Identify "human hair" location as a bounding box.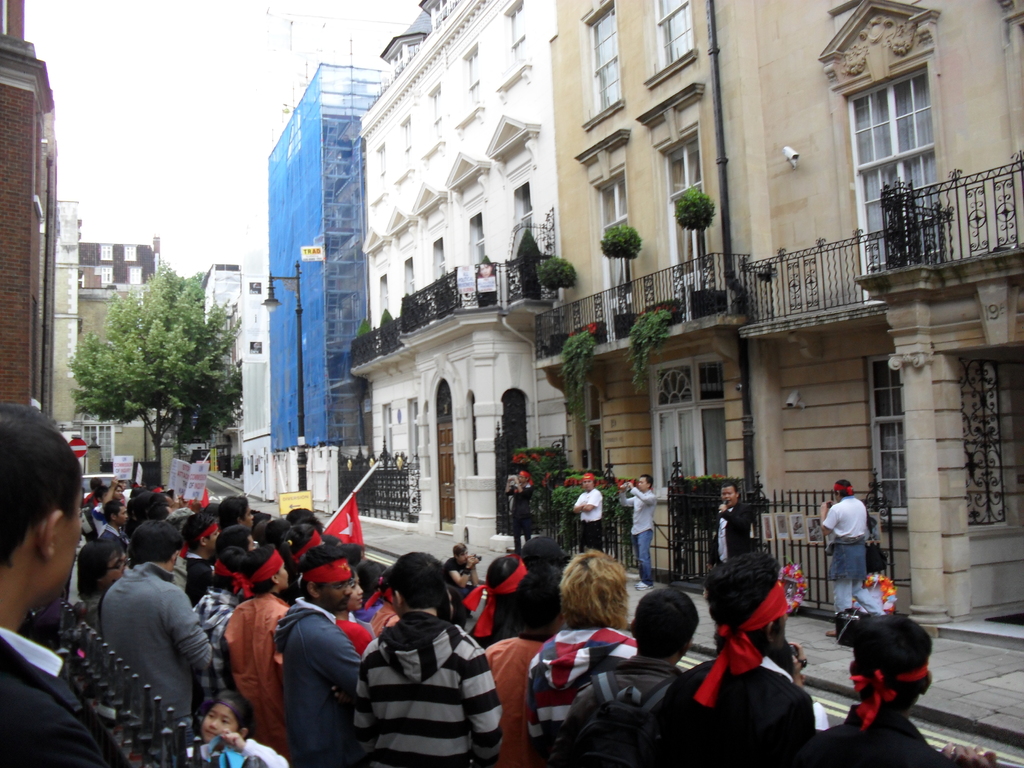
bbox=(837, 479, 856, 498).
